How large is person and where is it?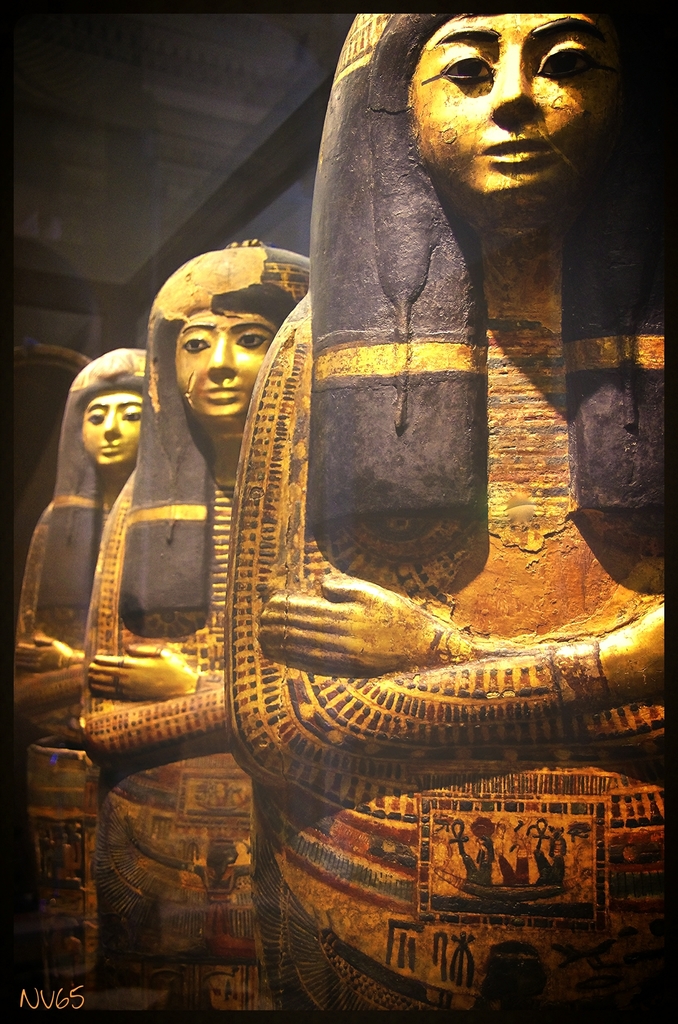
Bounding box: region(76, 230, 307, 1023).
